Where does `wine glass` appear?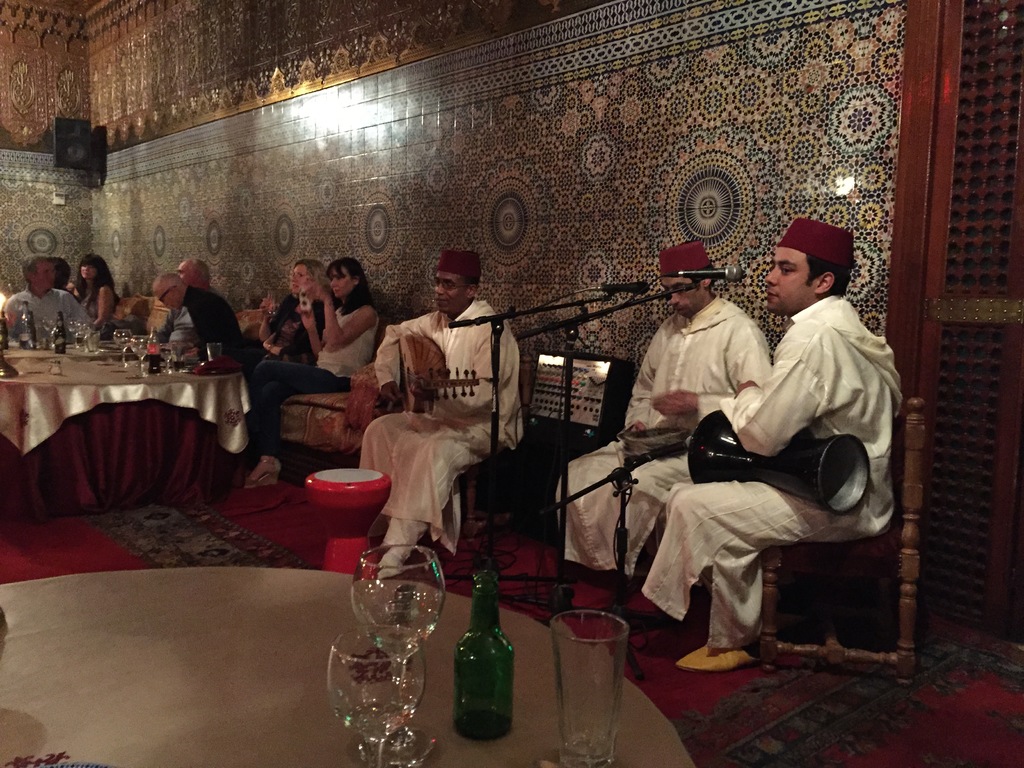
Appears at box=[115, 331, 128, 353].
